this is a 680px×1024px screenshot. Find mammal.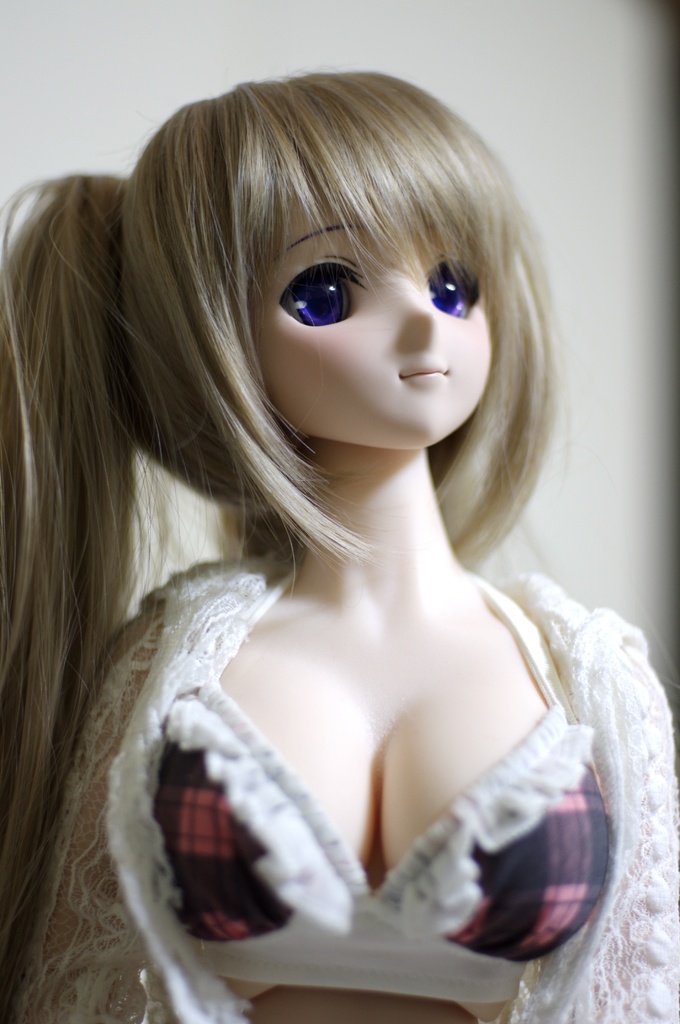
Bounding box: 0:68:677:974.
